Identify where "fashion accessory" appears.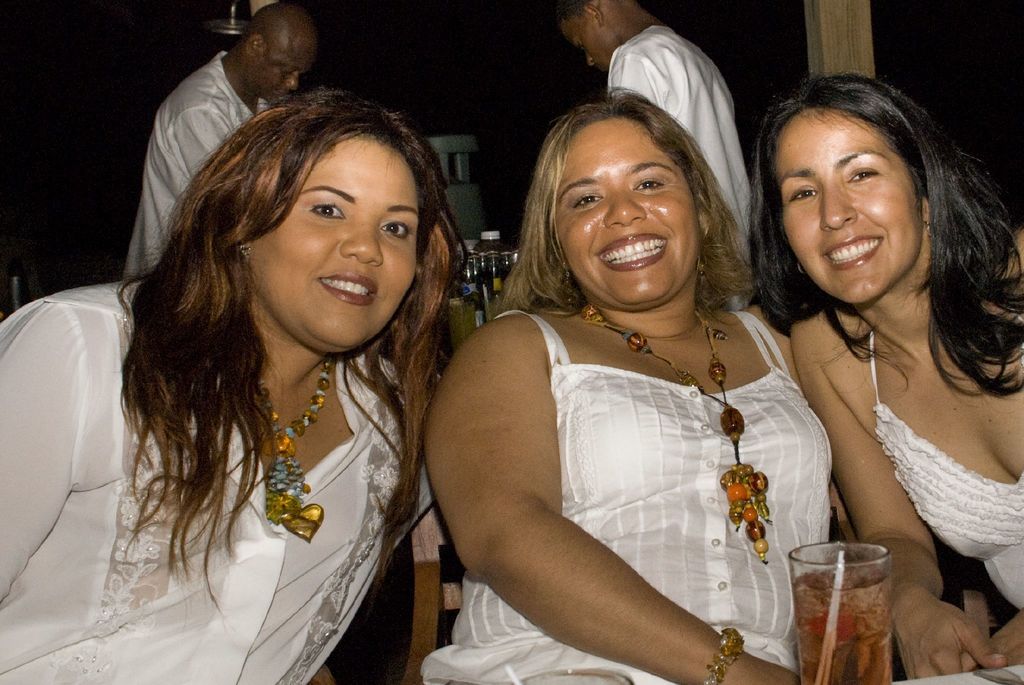
Appears at (x1=705, y1=625, x2=741, y2=684).
